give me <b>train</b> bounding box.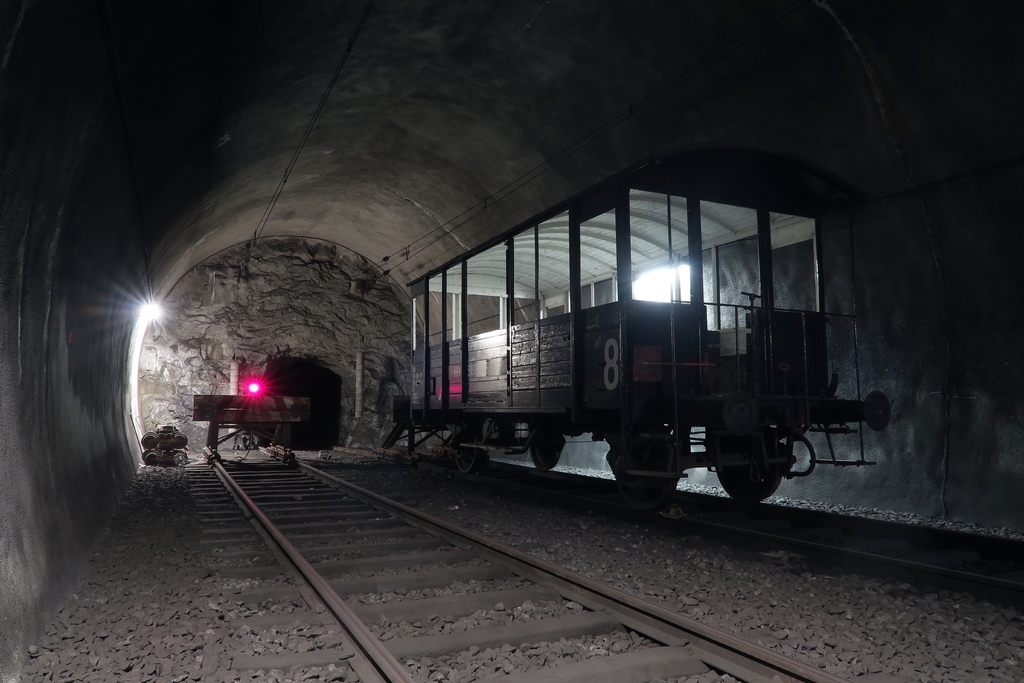
[x1=403, y1=142, x2=893, y2=504].
